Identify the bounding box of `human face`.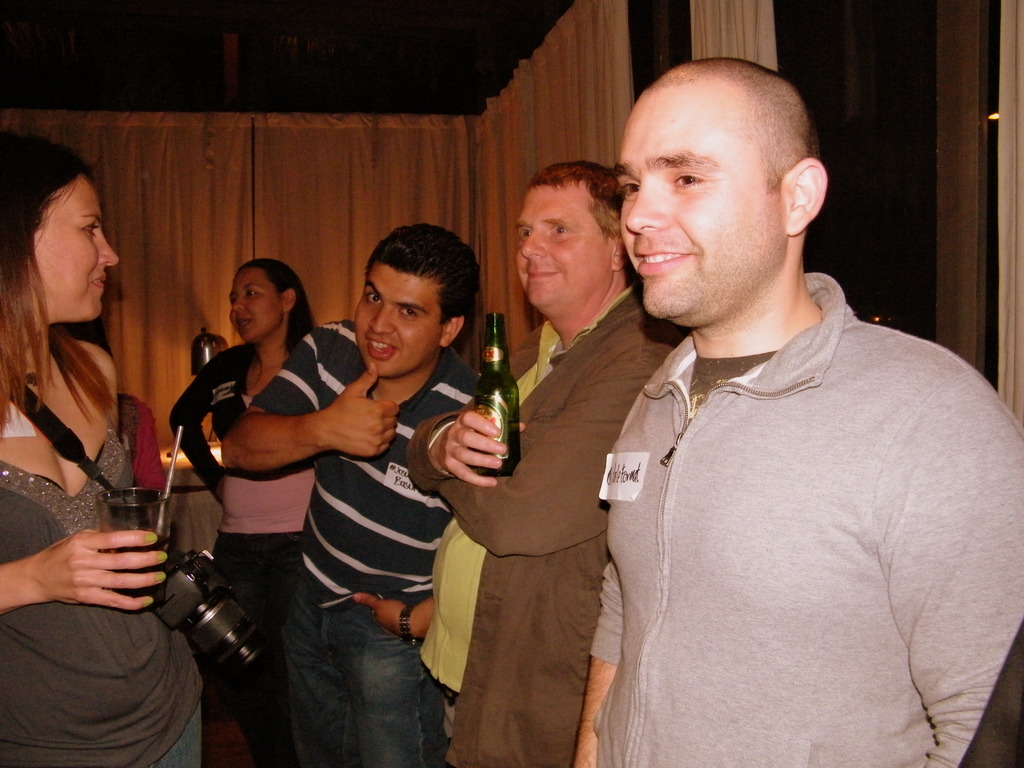
bbox=(613, 83, 768, 317).
